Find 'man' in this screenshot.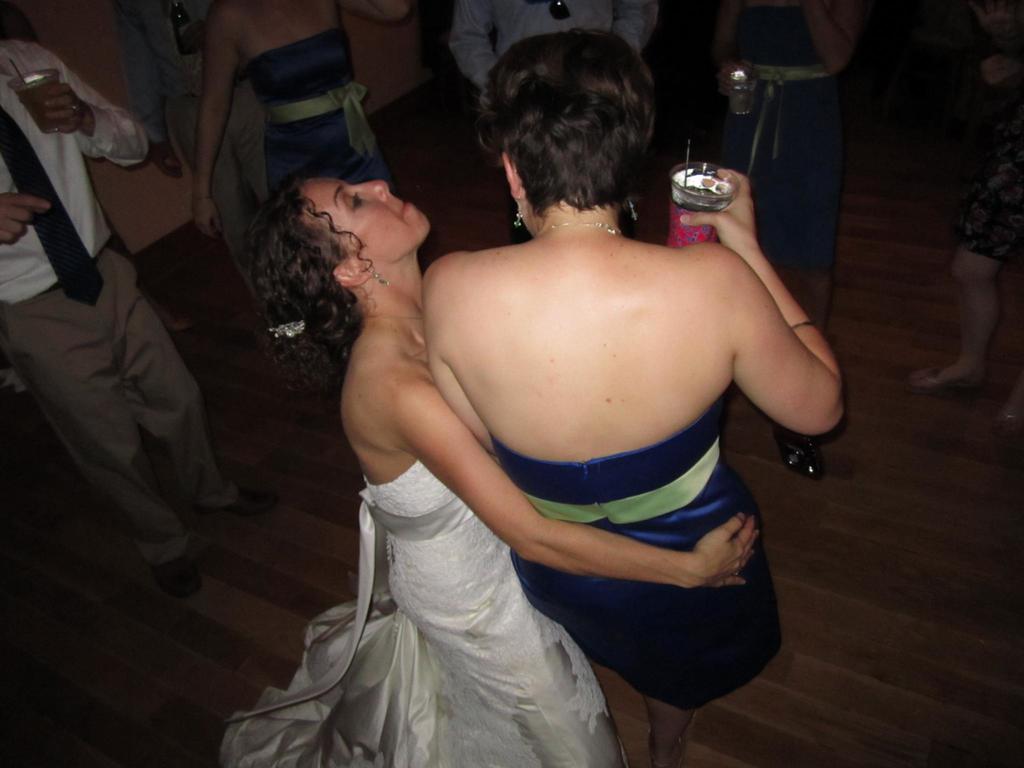
The bounding box for 'man' is (445, 0, 664, 132).
